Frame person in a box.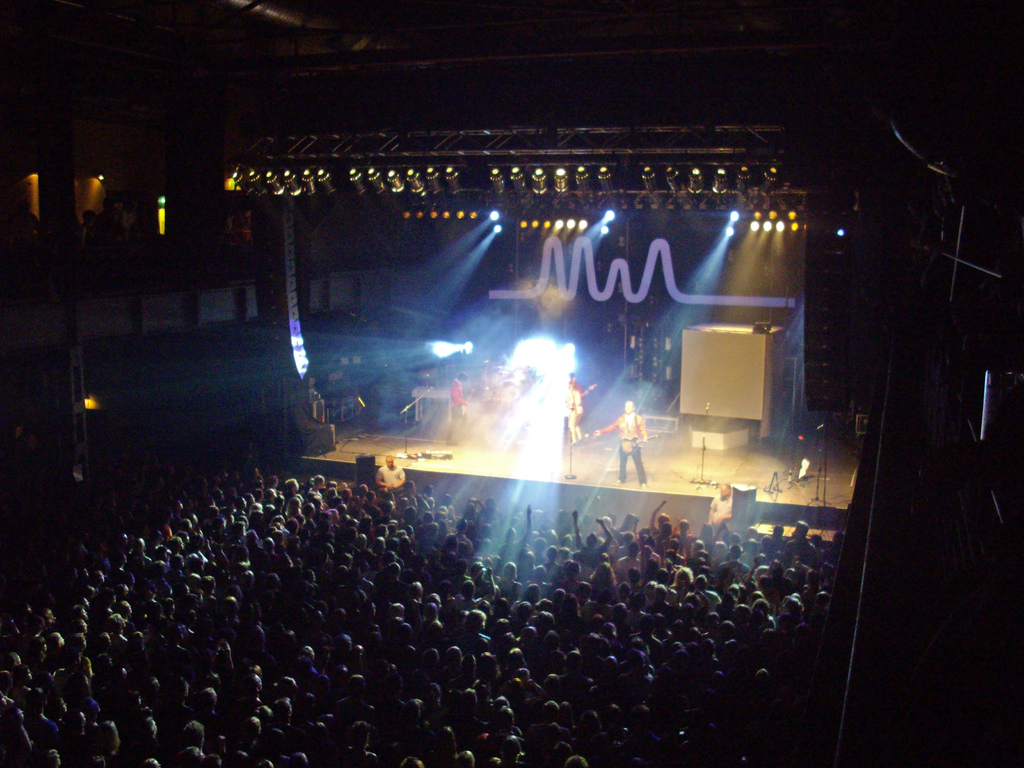
(left=708, top=481, right=733, bottom=524).
